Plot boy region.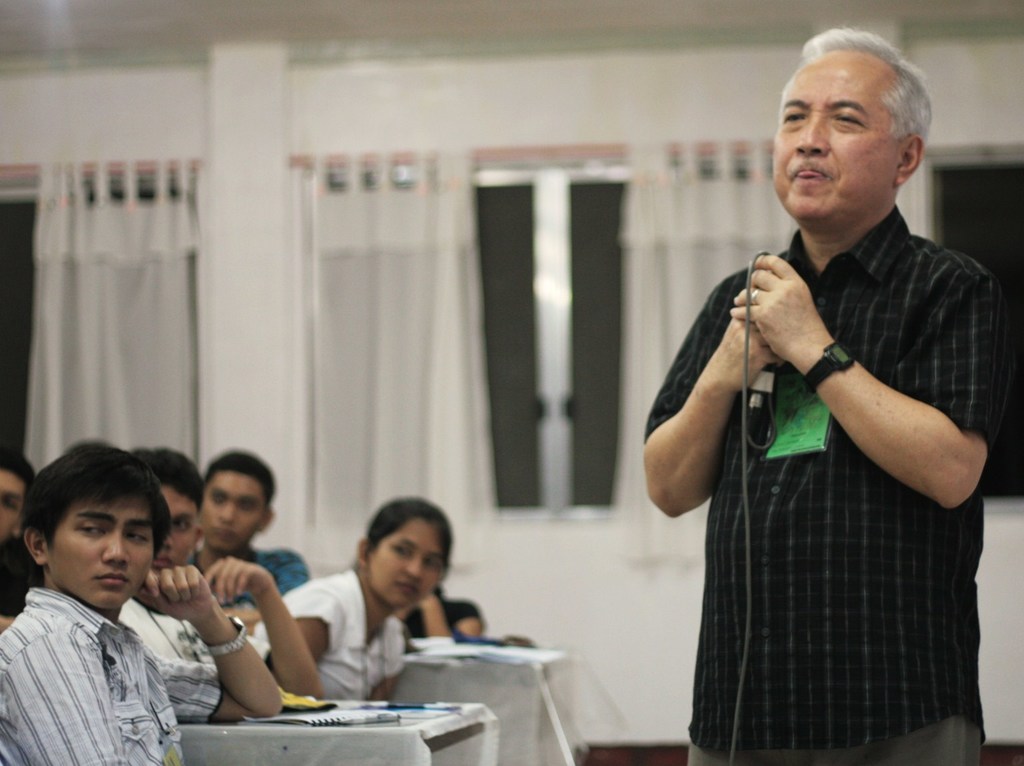
Plotted at box(130, 447, 326, 699).
